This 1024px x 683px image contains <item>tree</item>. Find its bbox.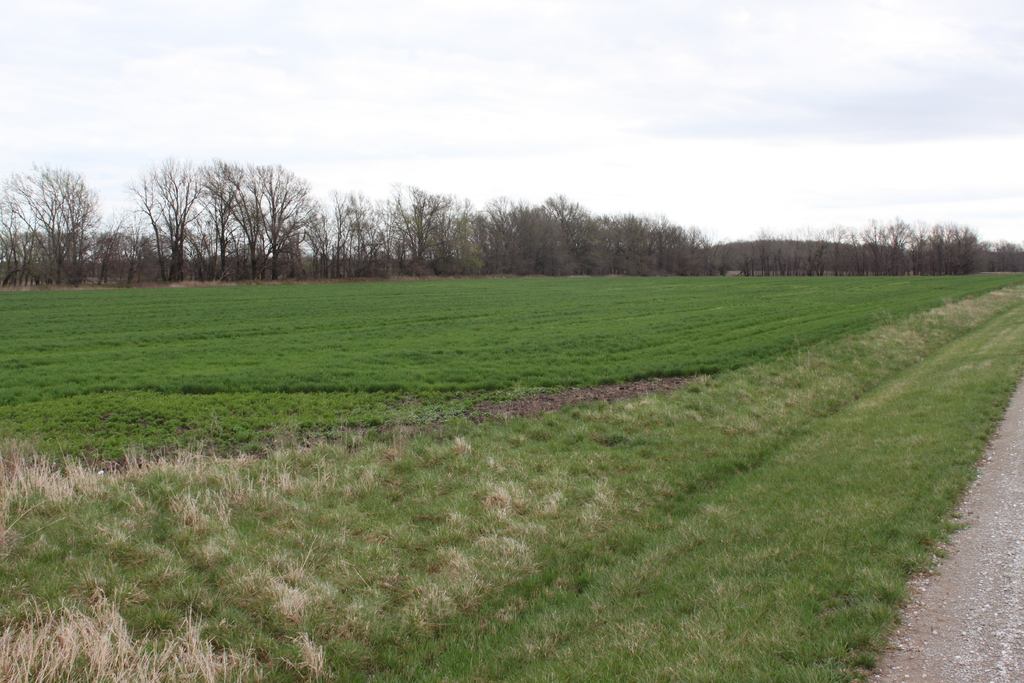
<region>243, 164, 312, 276</region>.
